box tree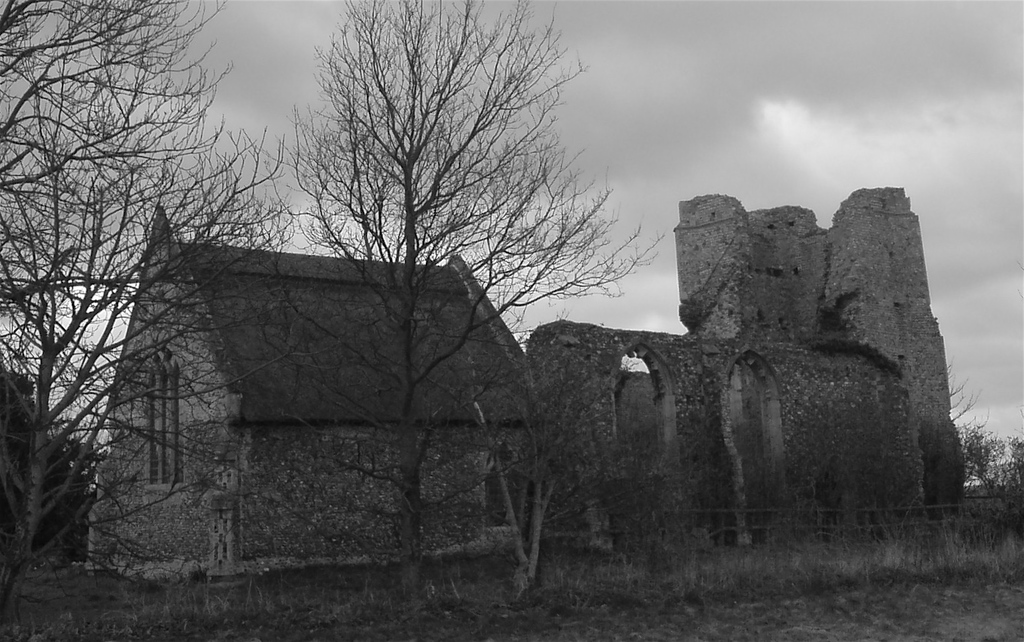
l=444, t=358, r=630, b=589
